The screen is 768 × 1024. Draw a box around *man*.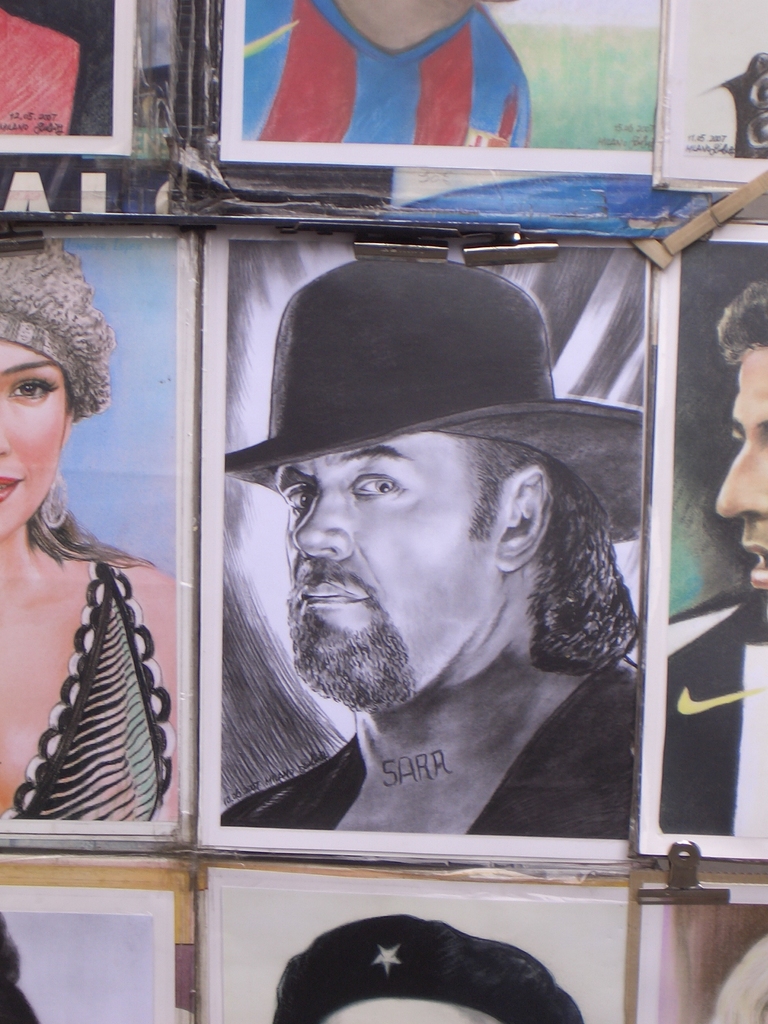
669,282,767,833.
